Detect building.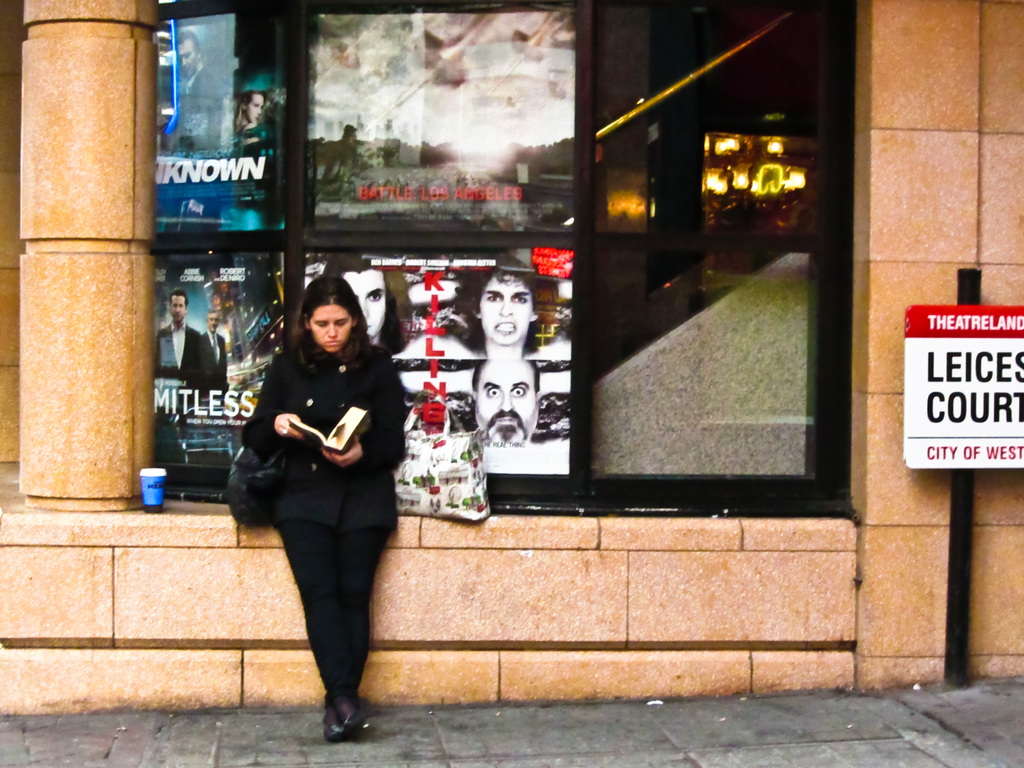
Detected at left=0, top=0, right=1023, bottom=707.
